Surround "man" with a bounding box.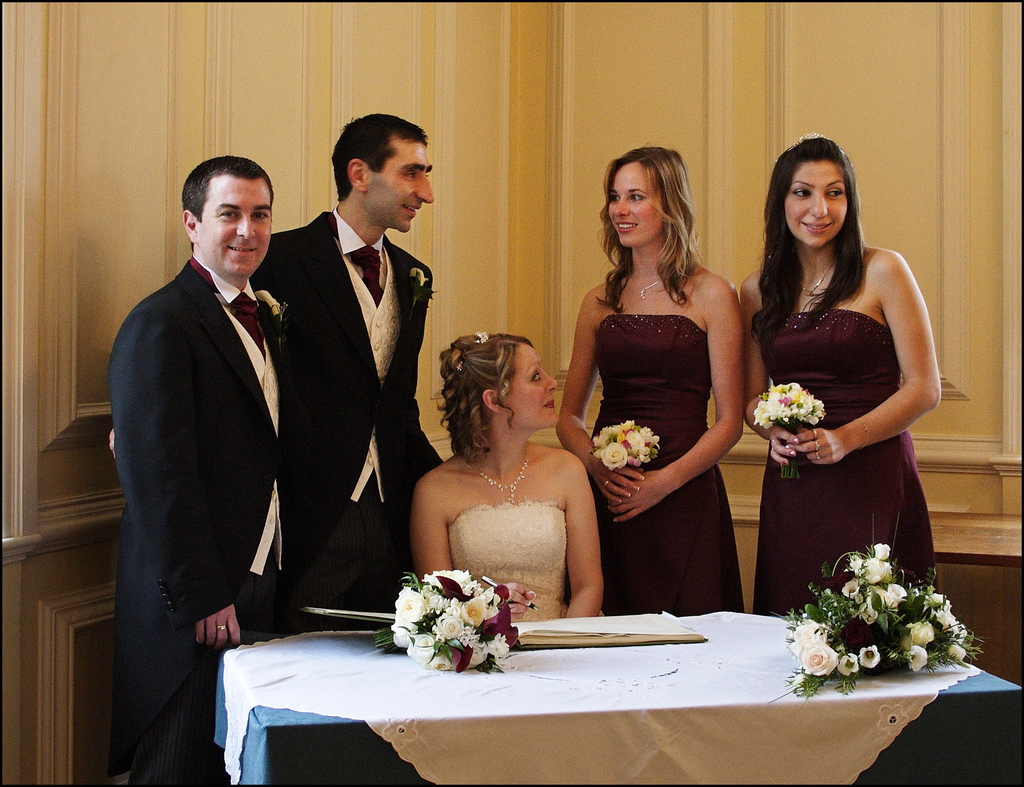
99/127/327/740.
